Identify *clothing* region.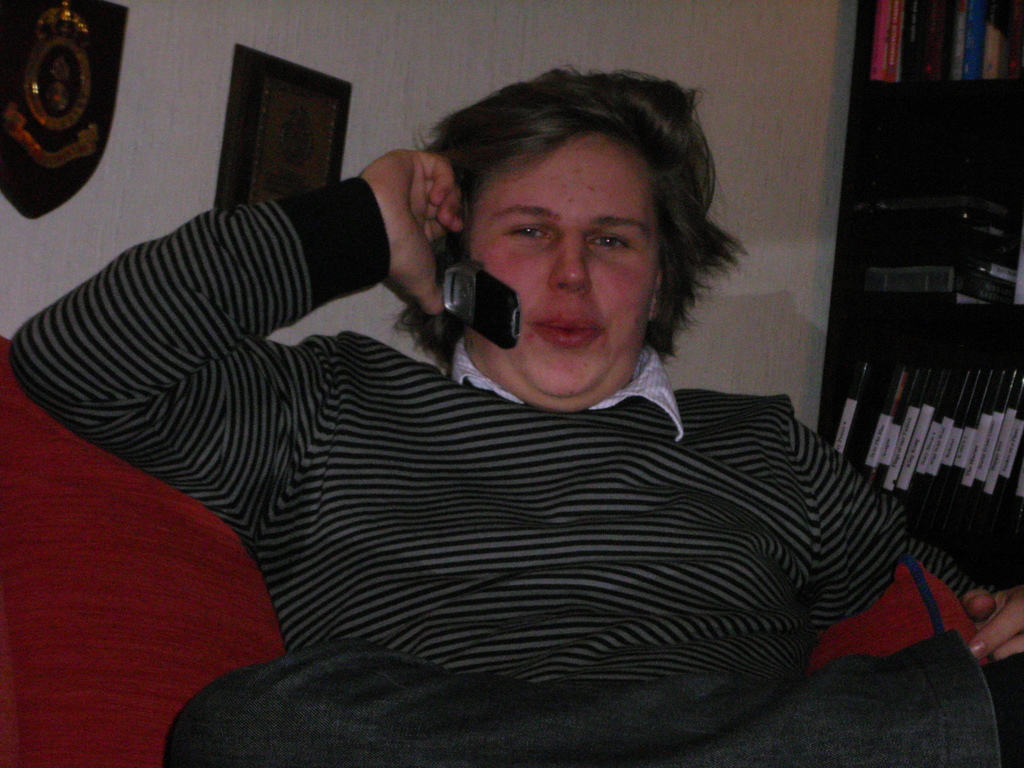
Region: crop(8, 171, 992, 767).
